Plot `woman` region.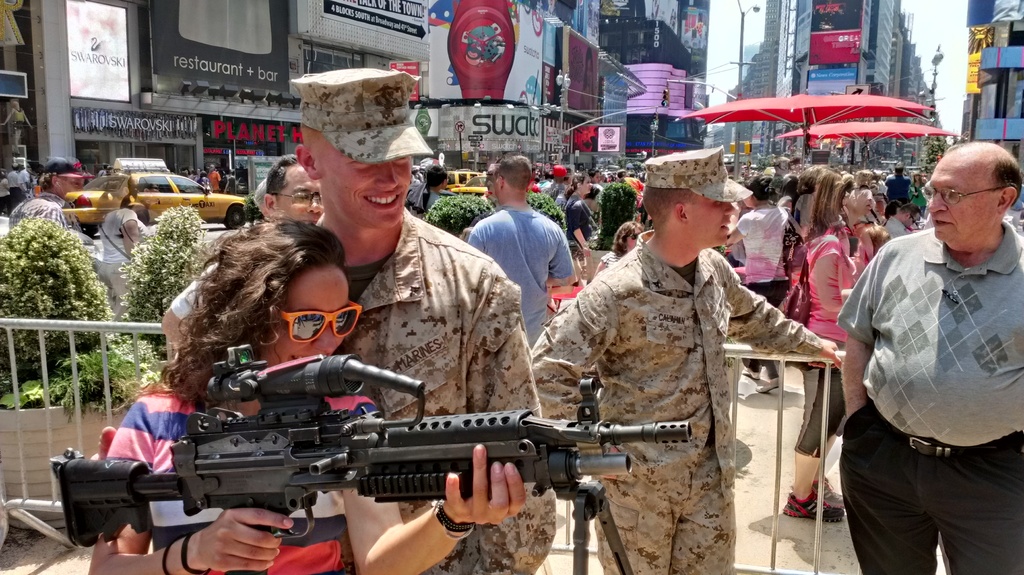
Plotted at 79,201,527,574.
